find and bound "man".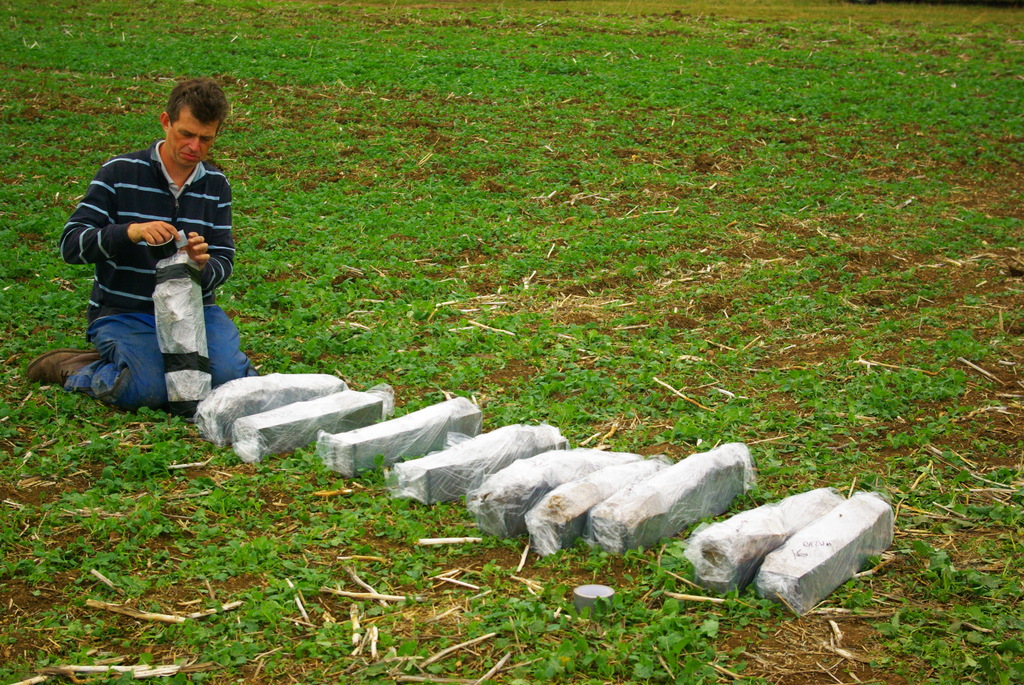
Bound: locate(56, 91, 247, 429).
